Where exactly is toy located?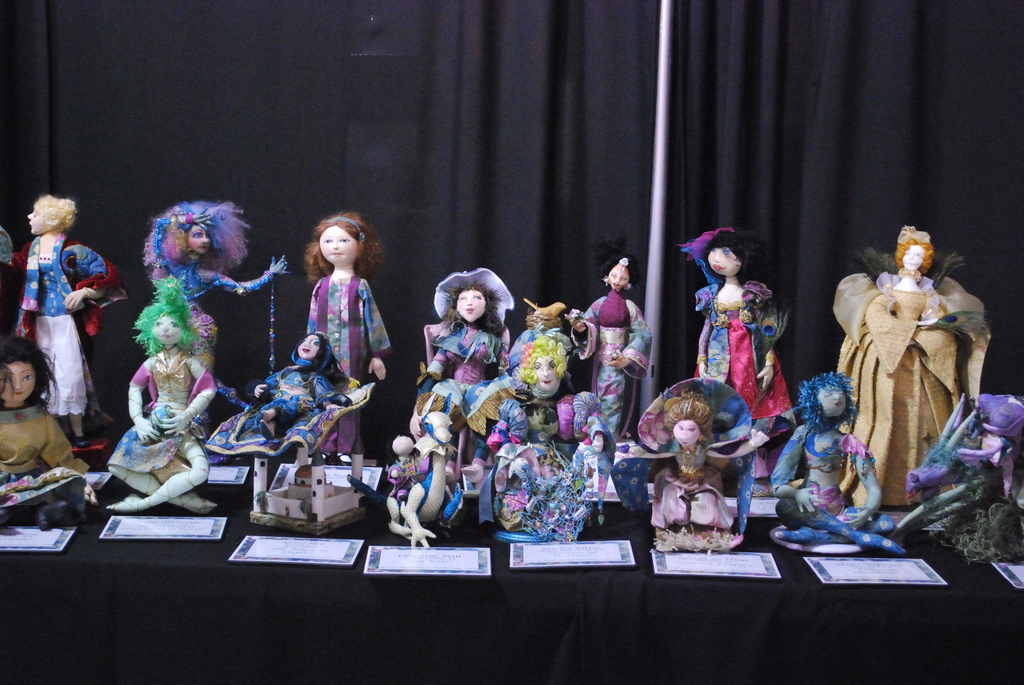
Its bounding box is (left=489, top=450, right=596, bottom=523).
